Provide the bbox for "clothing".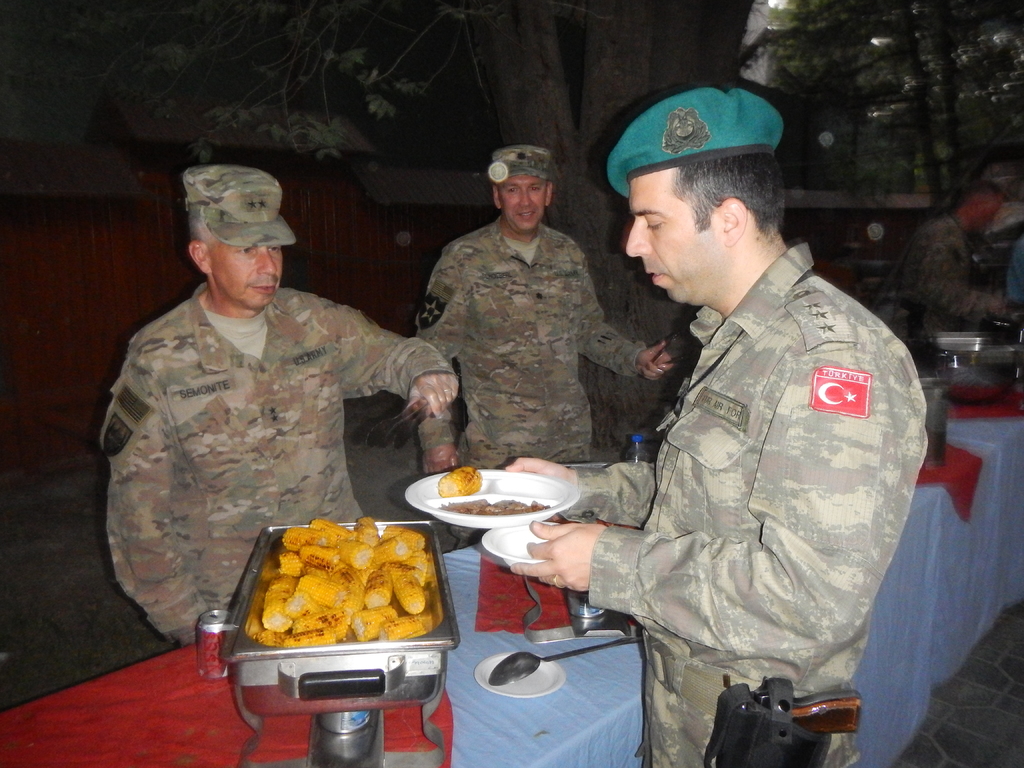
99/281/447/643.
